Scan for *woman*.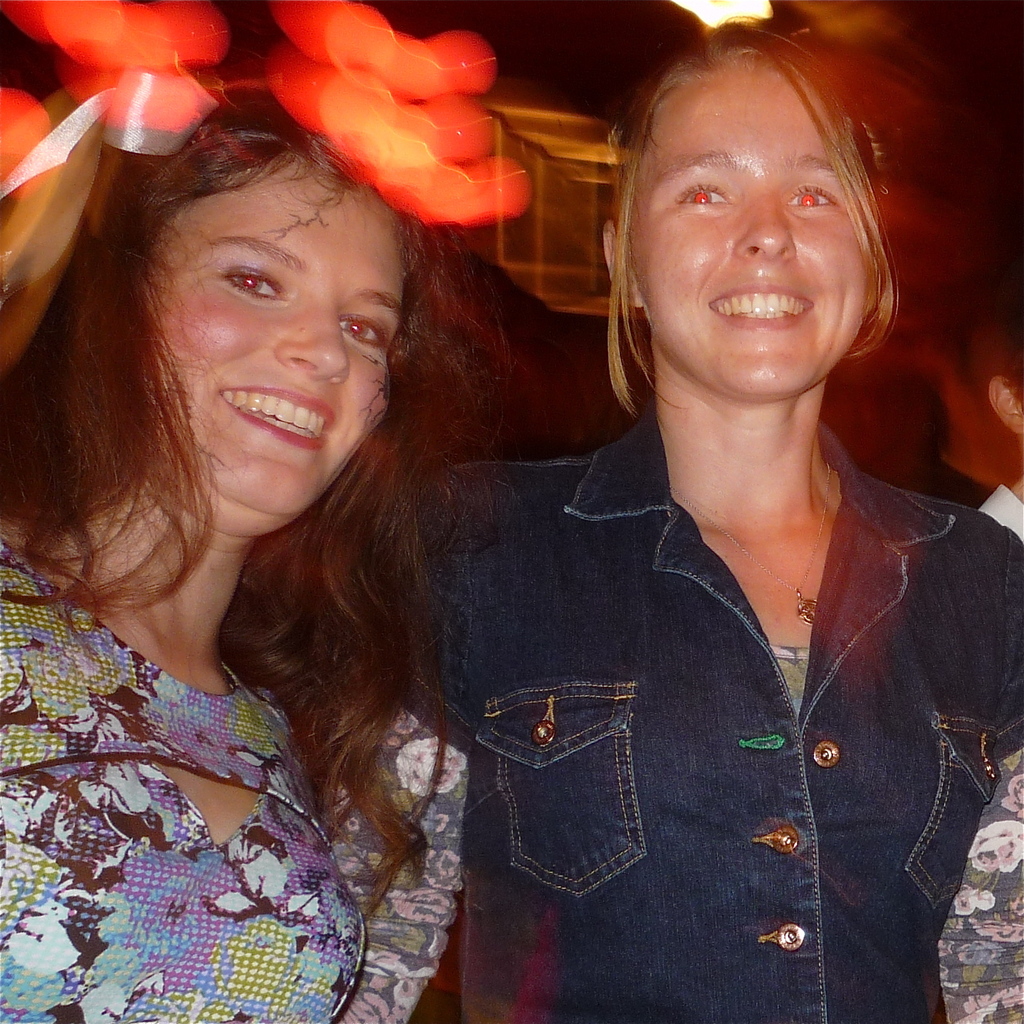
Scan result: 0, 6, 515, 1023.
